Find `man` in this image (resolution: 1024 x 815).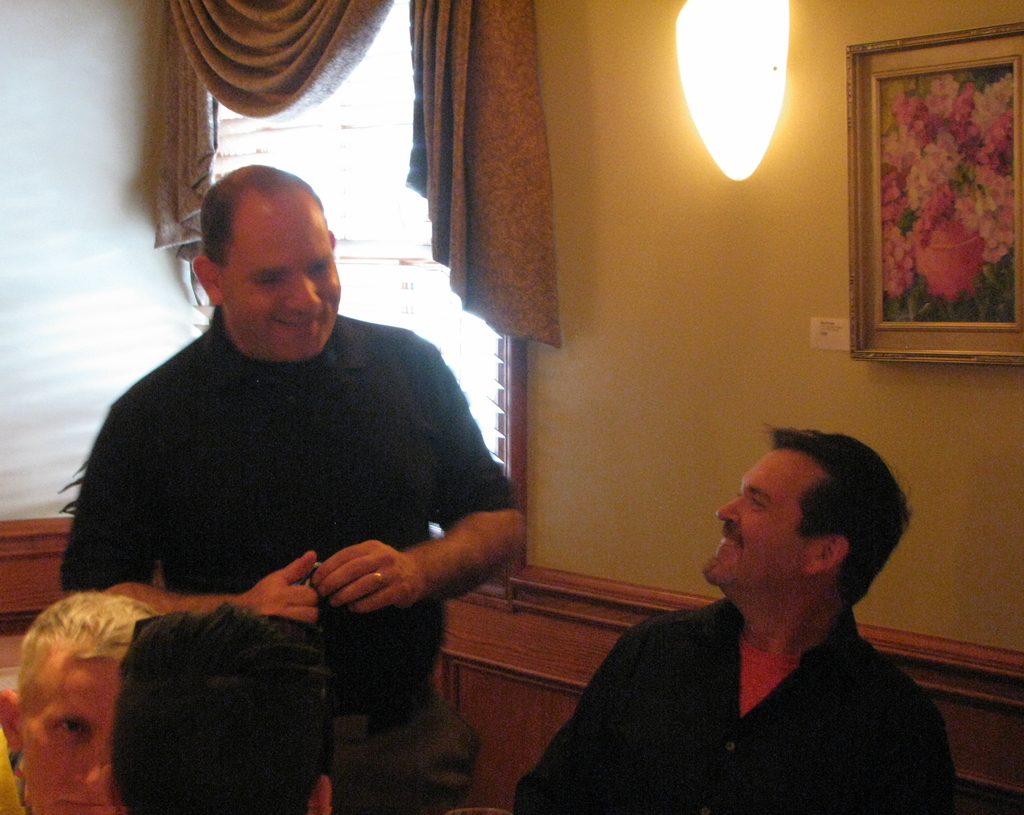
<bbox>57, 163, 522, 814</bbox>.
